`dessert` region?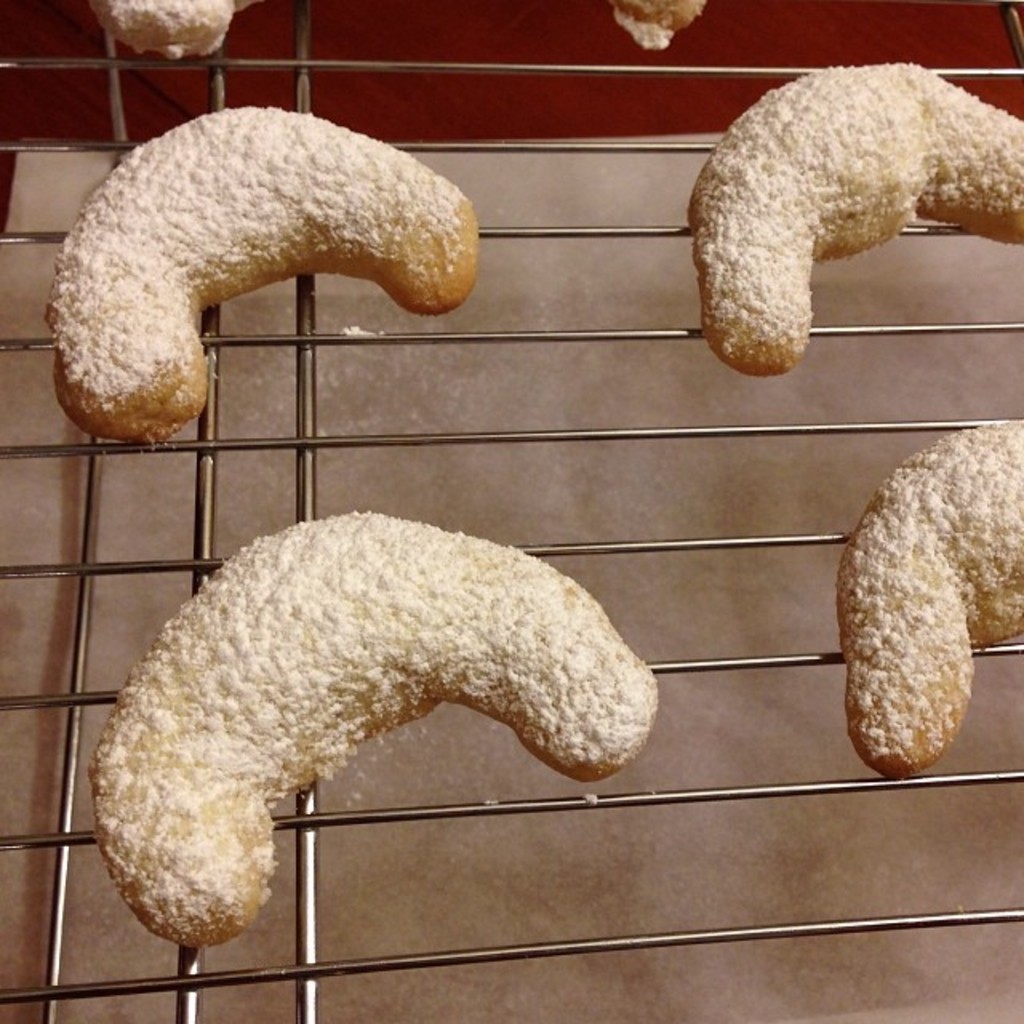
<bbox>94, 512, 661, 965</bbox>
